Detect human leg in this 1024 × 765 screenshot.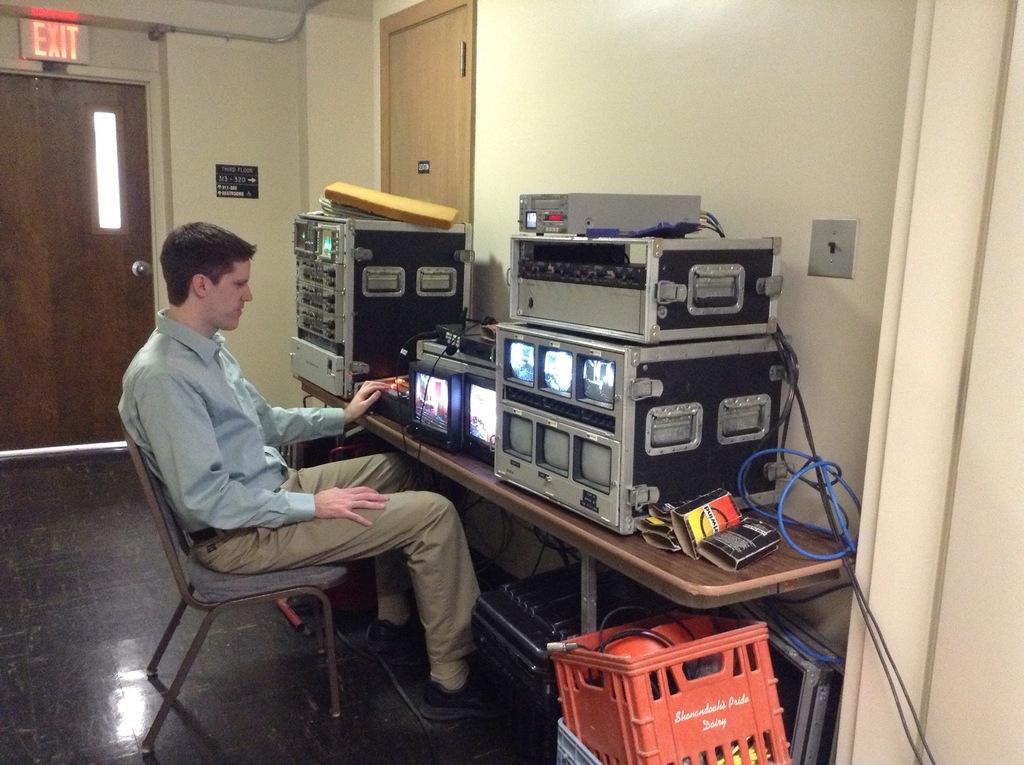
Detection: [210,486,500,718].
